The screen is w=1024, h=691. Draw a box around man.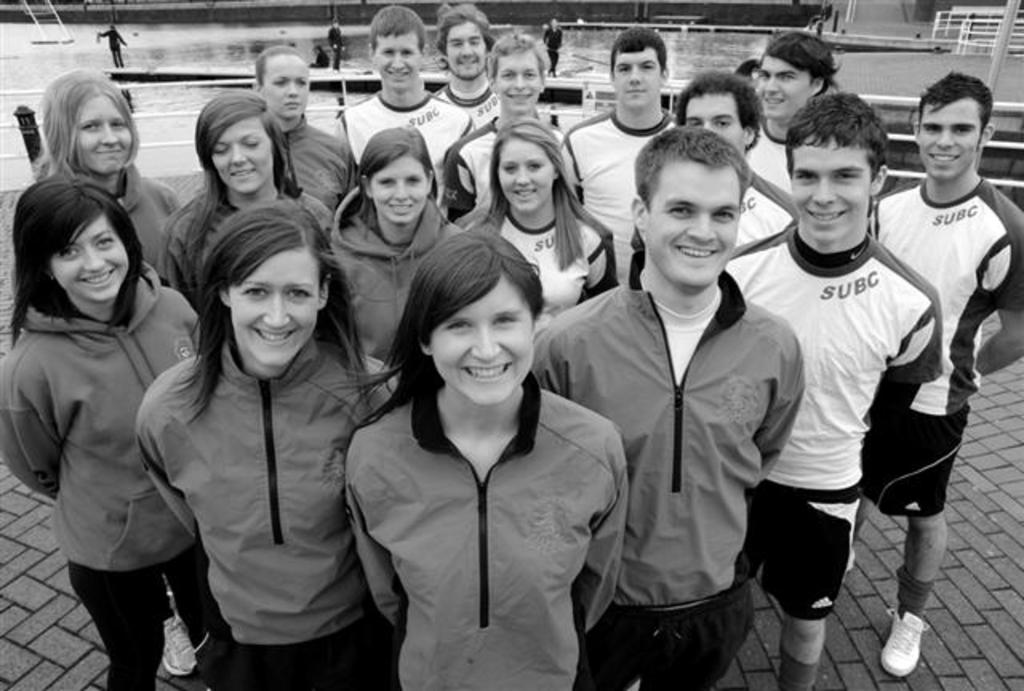
bbox(574, 114, 824, 690).
